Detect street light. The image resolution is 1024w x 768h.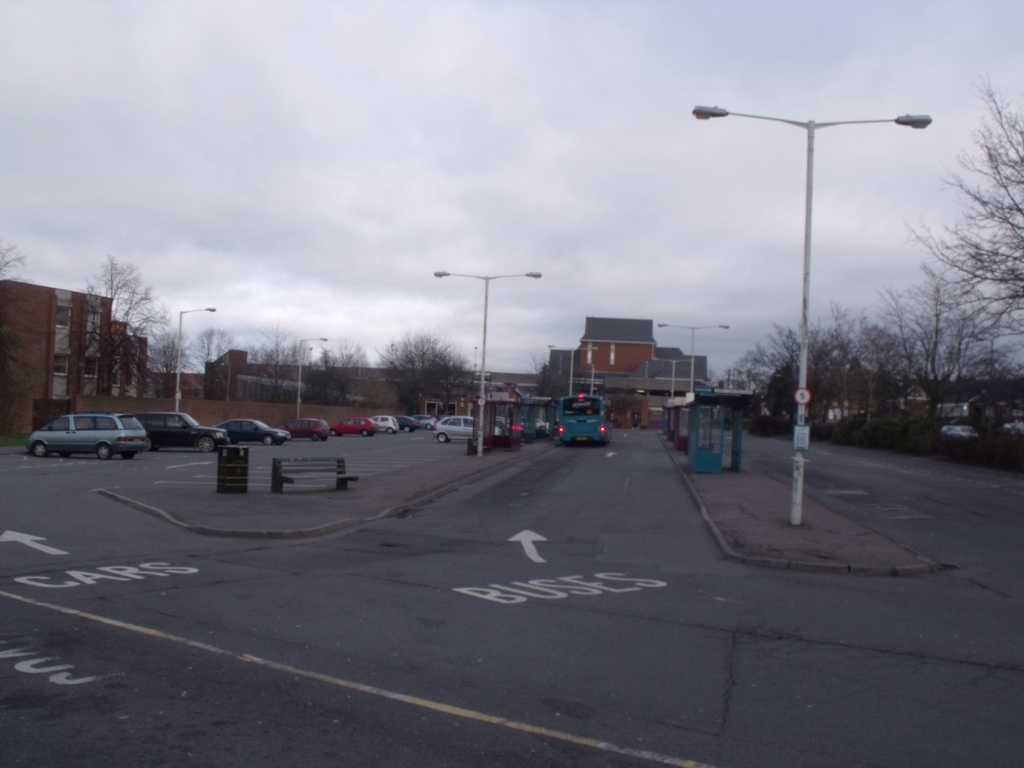
(650, 318, 733, 425).
